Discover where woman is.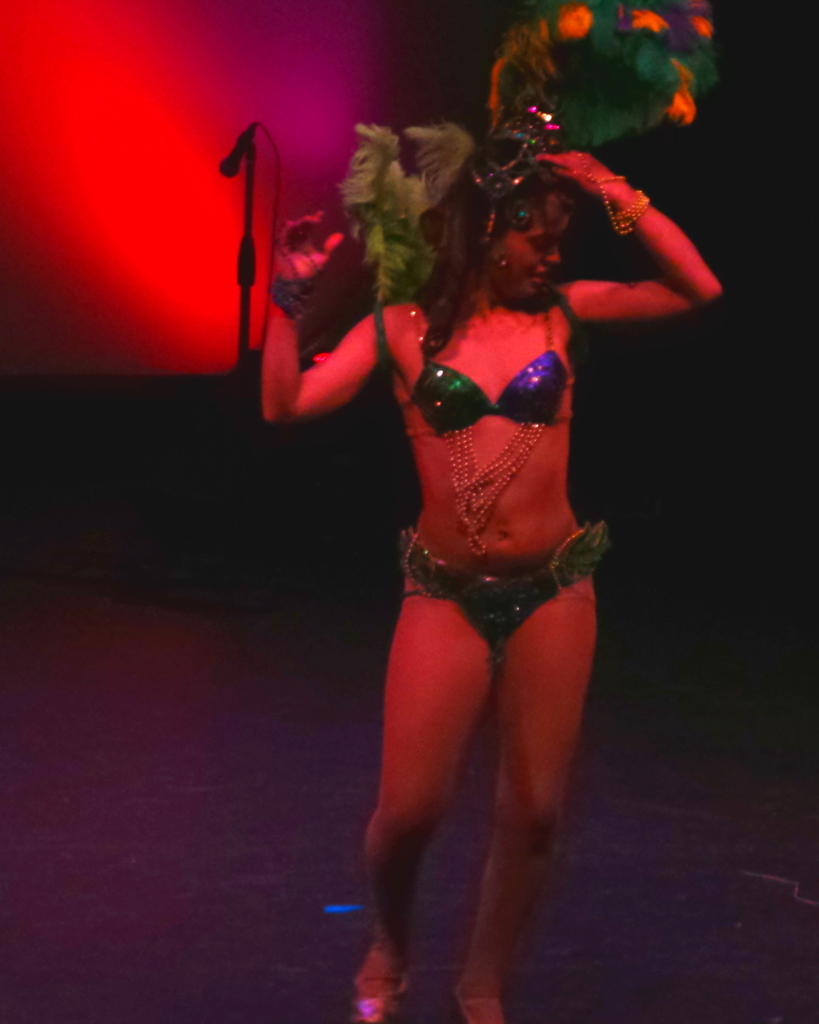
Discovered at crop(266, 77, 690, 978).
